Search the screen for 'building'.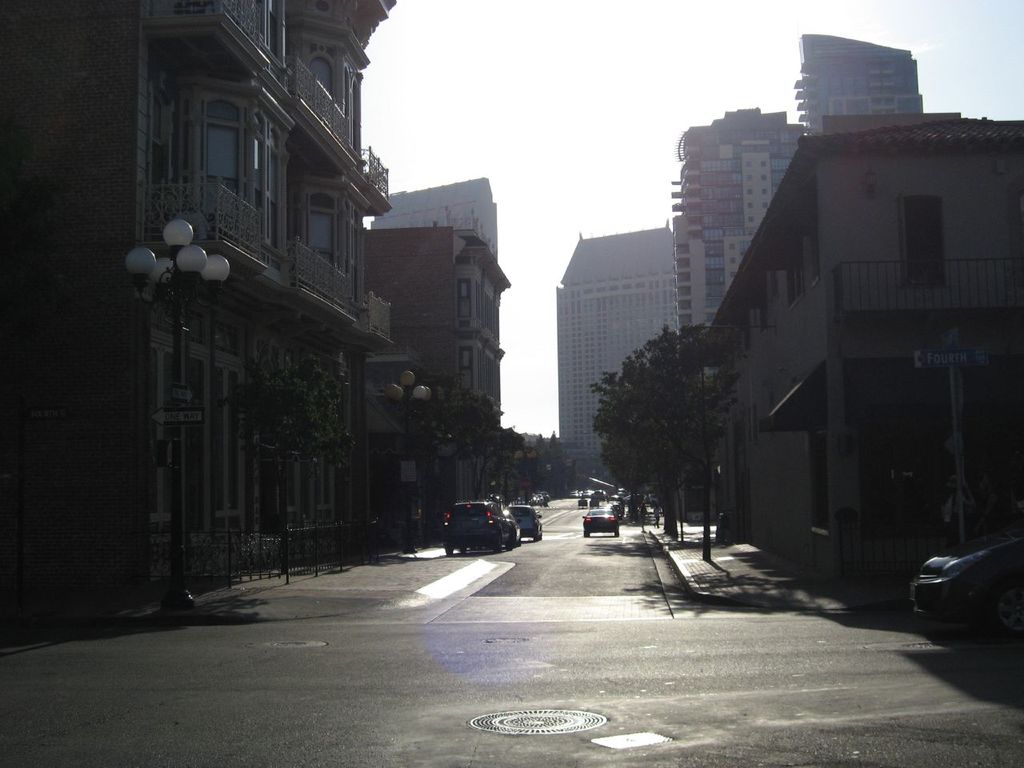
Found at {"left": 0, "top": 3, "right": 401, "bottom": 636}.
